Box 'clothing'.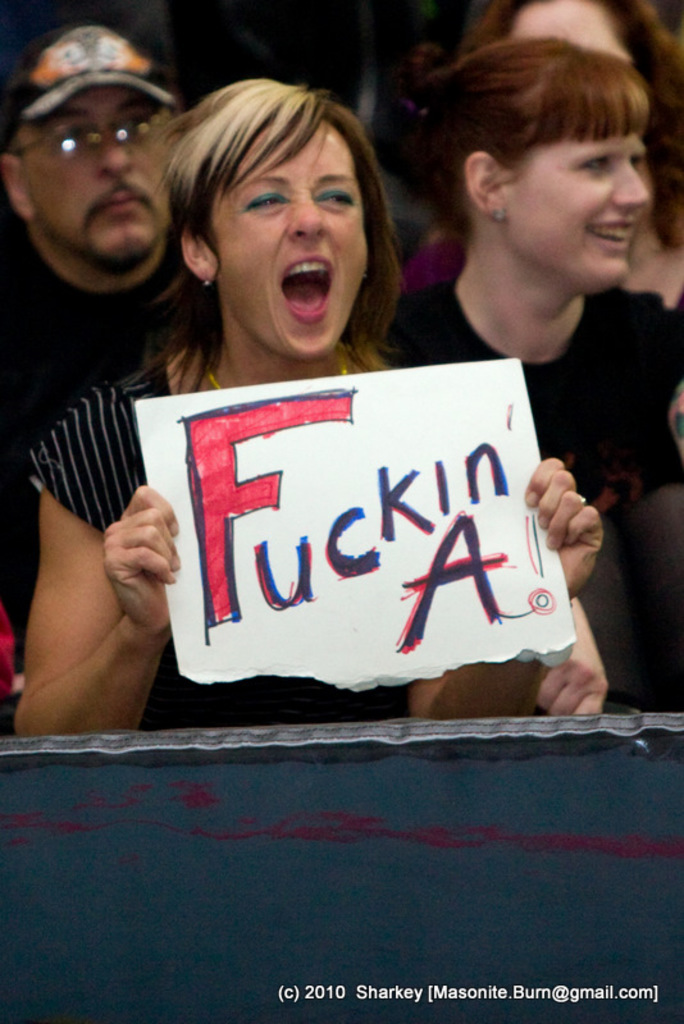
detection(0, 253, 683, 662).
